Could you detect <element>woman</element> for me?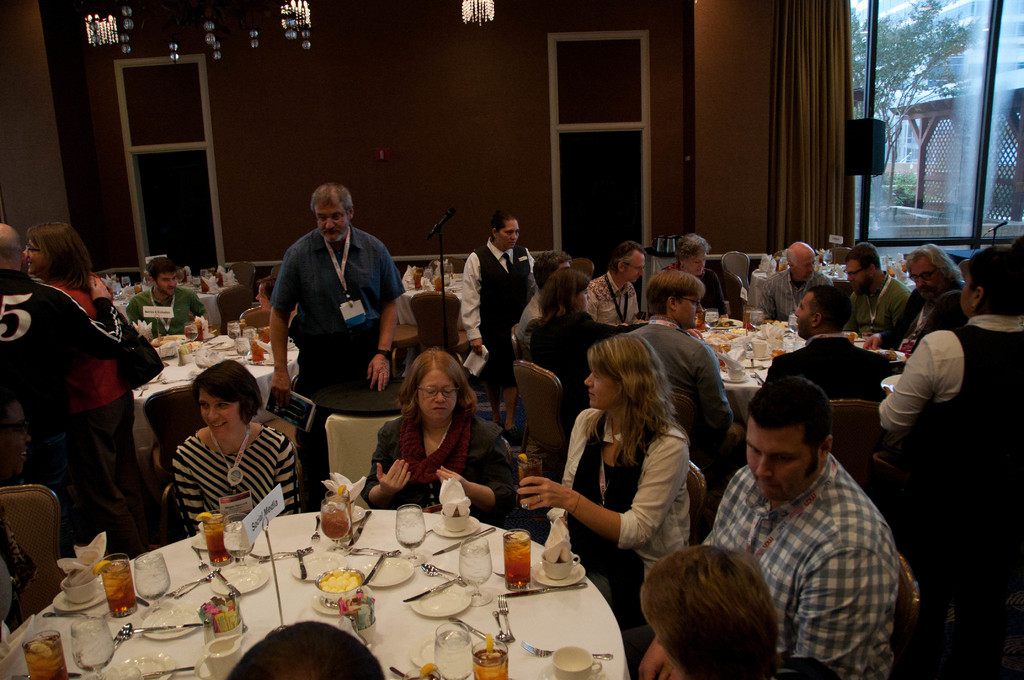
Detection result: 26 219 136 565.
